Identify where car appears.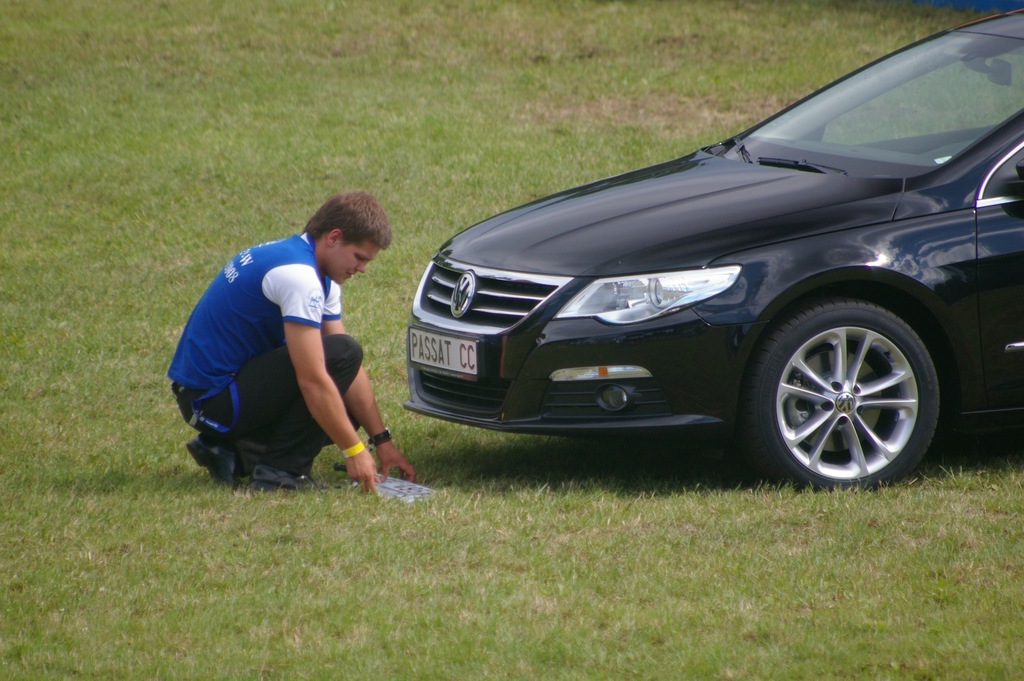
Appears at box=[400, 0, 1023, 492].
